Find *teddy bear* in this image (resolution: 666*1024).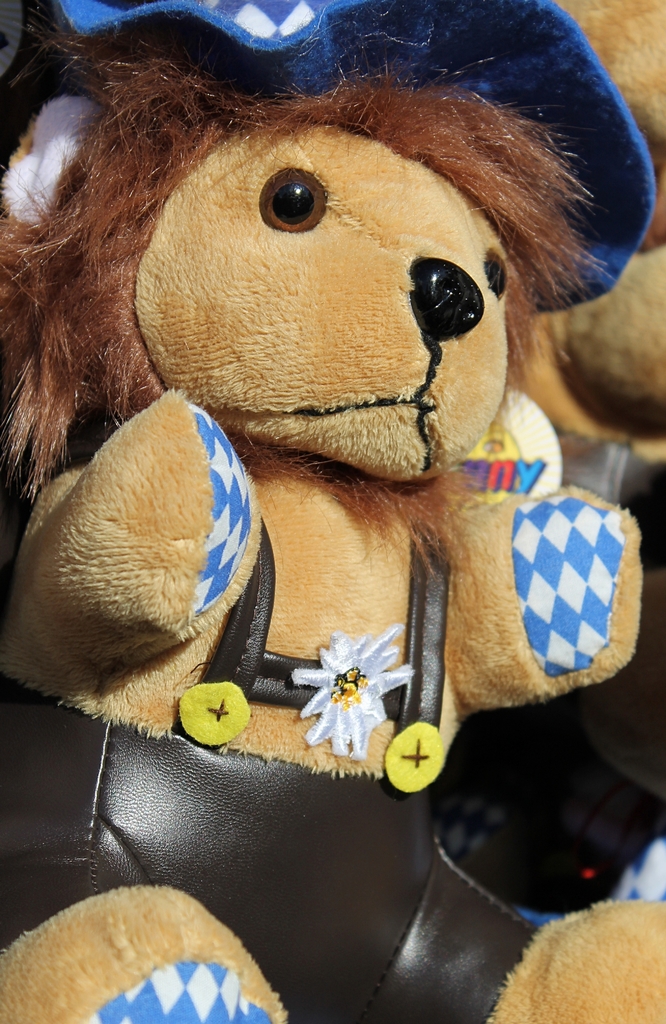
0,0,665,1023.
